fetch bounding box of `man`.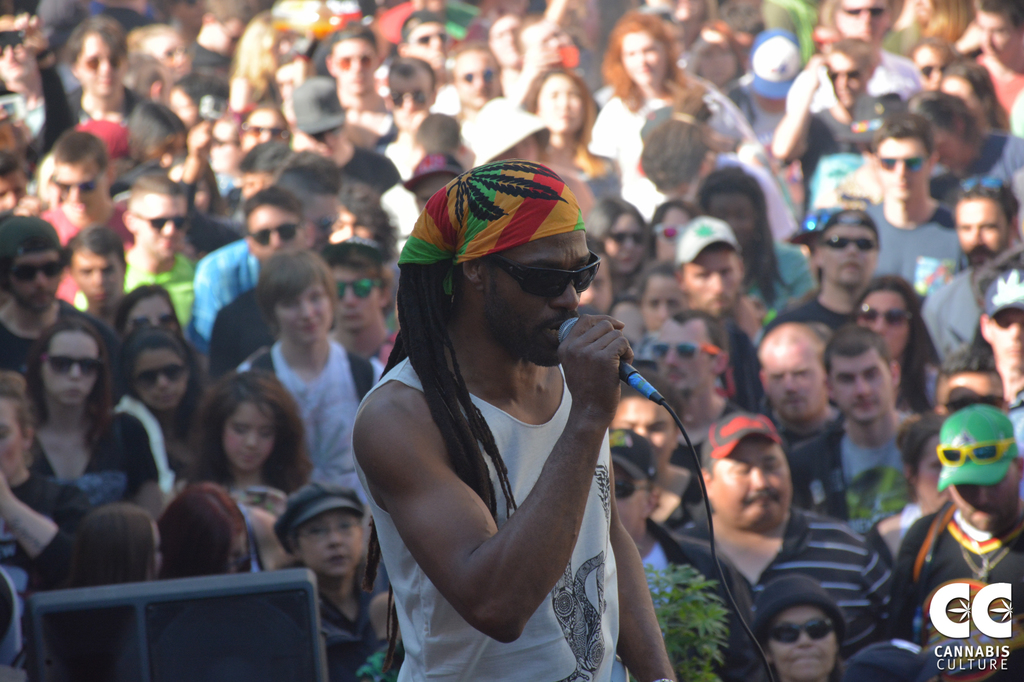
Bbox: select_region(79, 168, 199, 319).
